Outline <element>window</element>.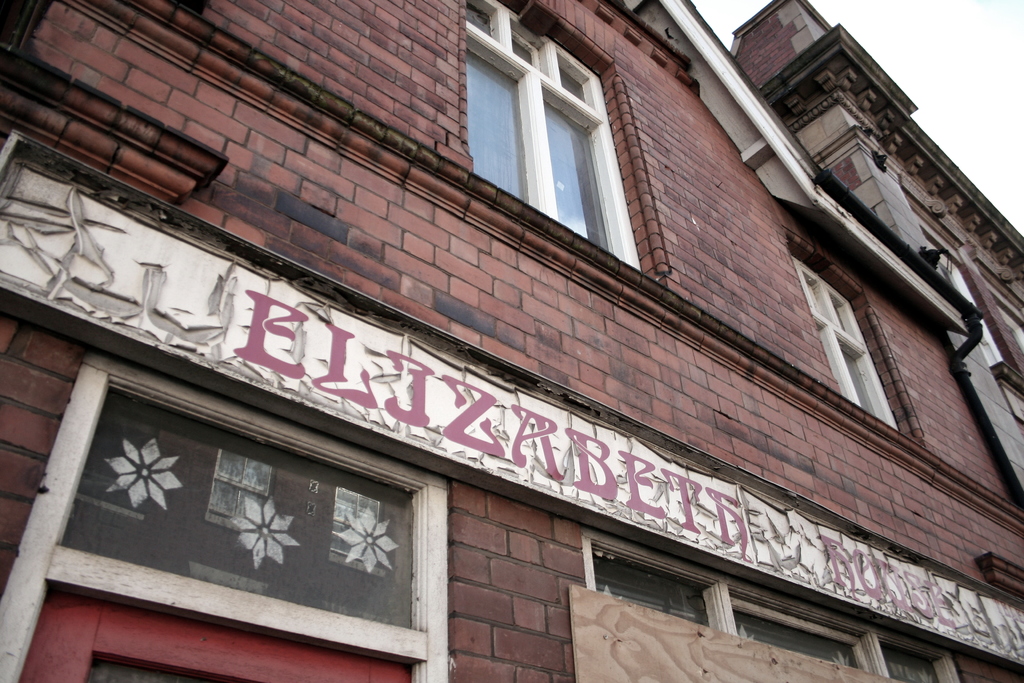
Outline: l=785, t=247, r=893, b=420.
